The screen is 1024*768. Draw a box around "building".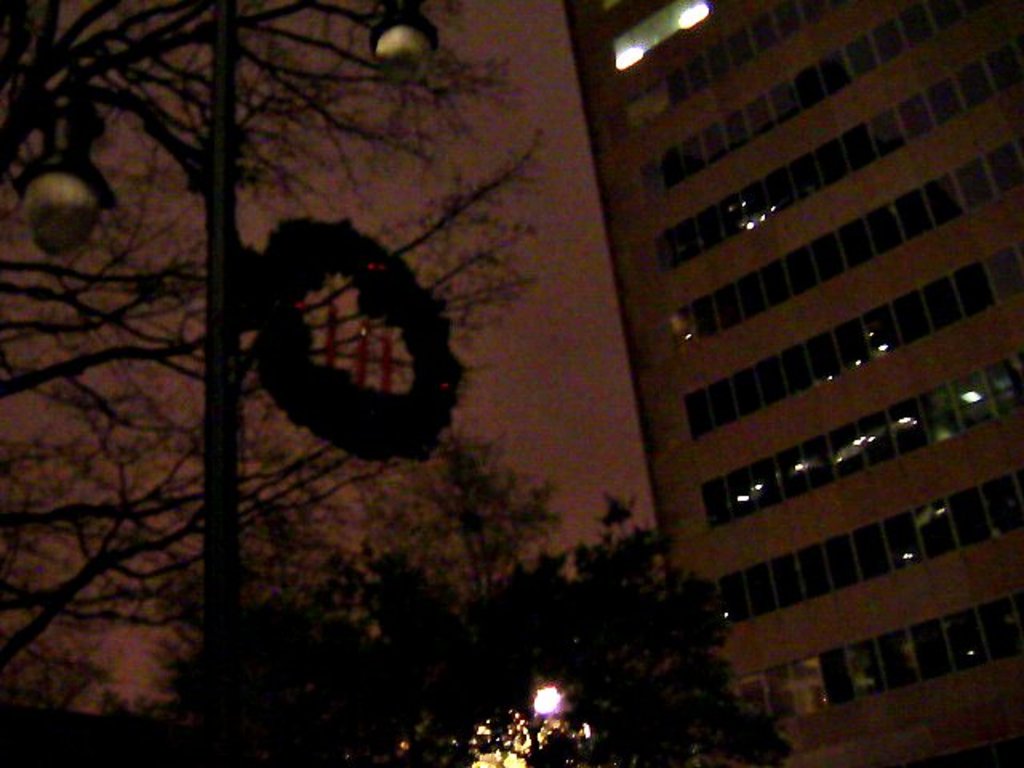
bbox=[0, 0, 674, 766].
